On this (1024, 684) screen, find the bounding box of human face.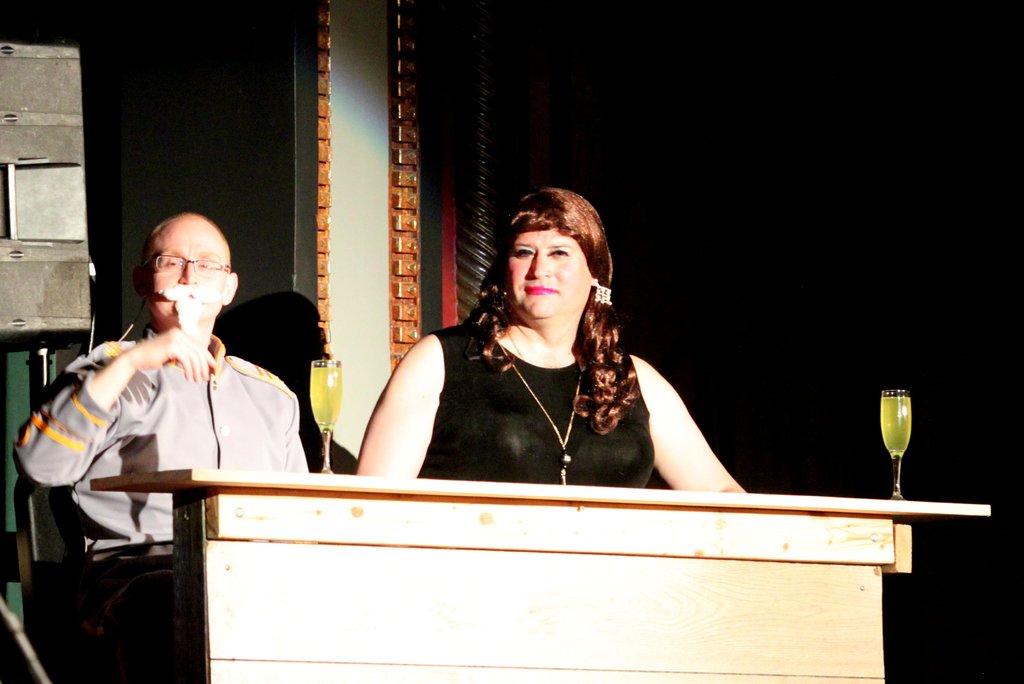
Bounding box: 141,227,226,319.
